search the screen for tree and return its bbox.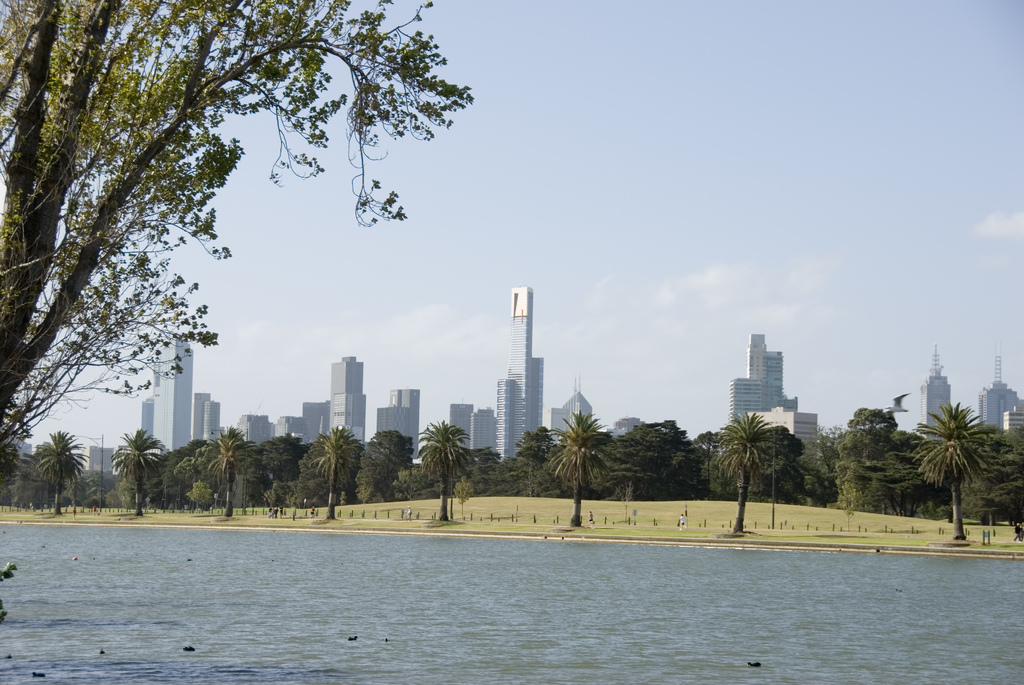
Found: {"x1": 310, "y1": 429, "x2": 360, "y2": 523}.
